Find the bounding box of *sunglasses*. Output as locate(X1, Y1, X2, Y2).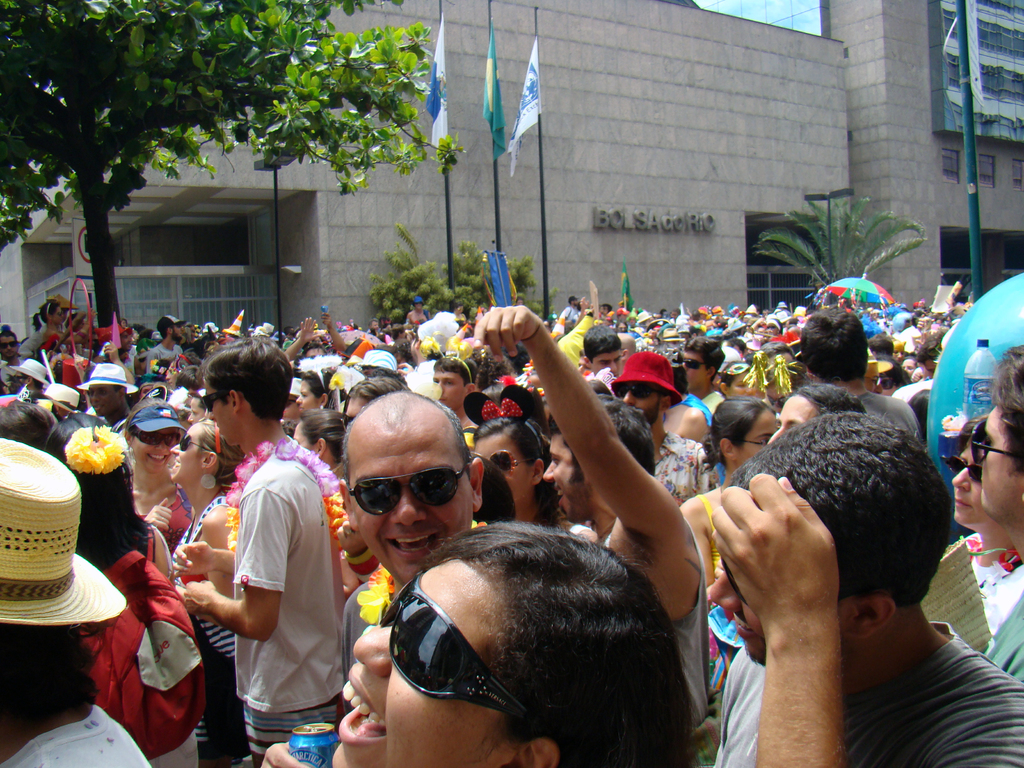
locate(483, 445, 543, 482).
